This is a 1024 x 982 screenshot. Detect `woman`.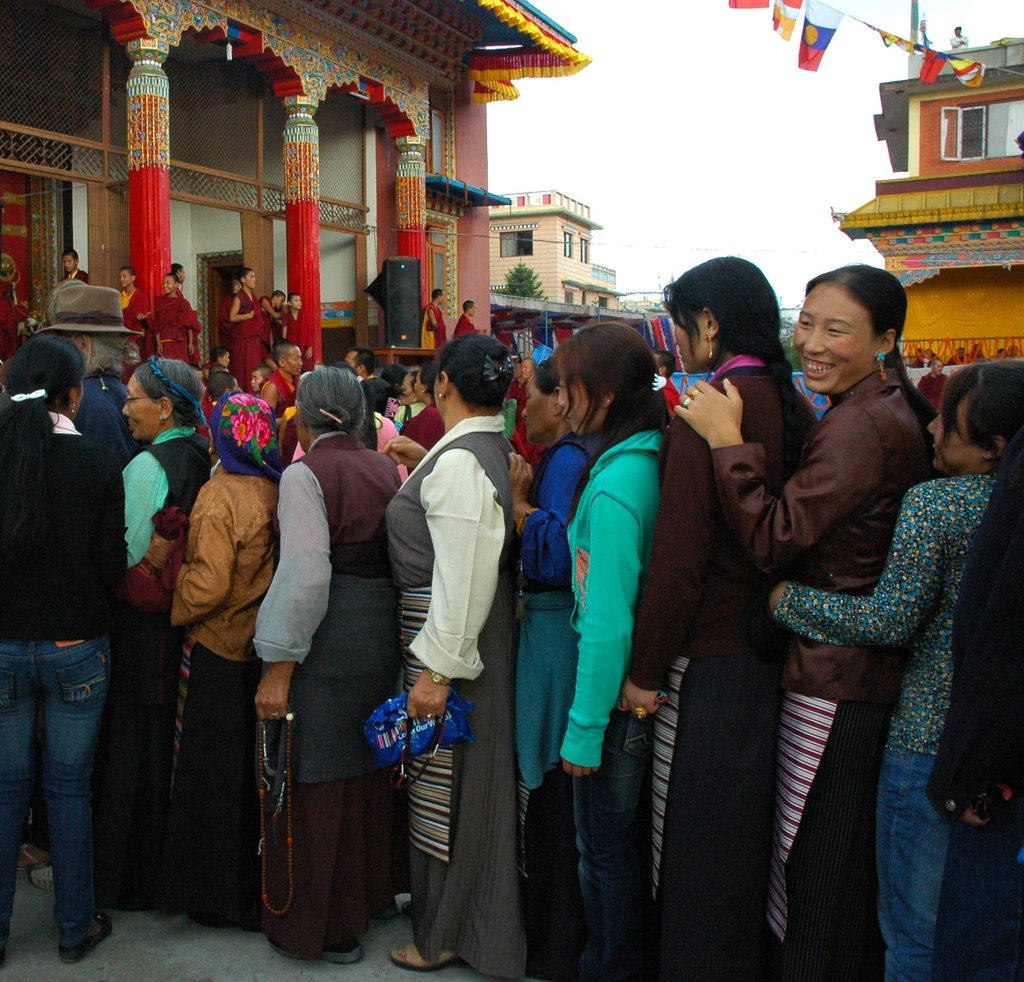
x1=764 y1=372 x2=1023 y2=981.
